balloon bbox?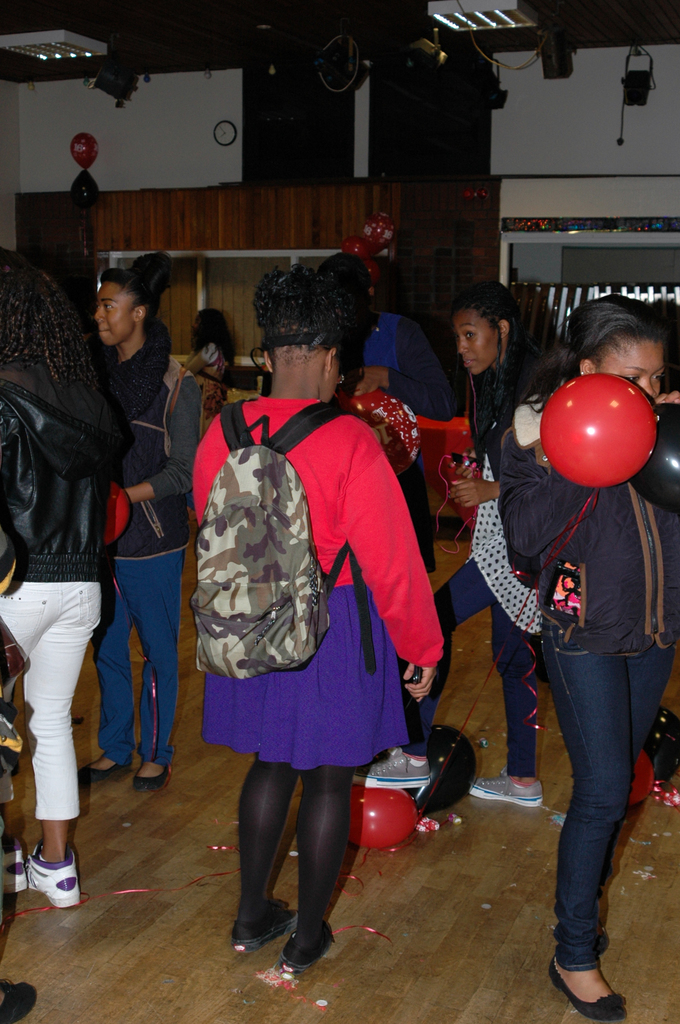
[x1=346, y1=784, x2=416, y2=844]
